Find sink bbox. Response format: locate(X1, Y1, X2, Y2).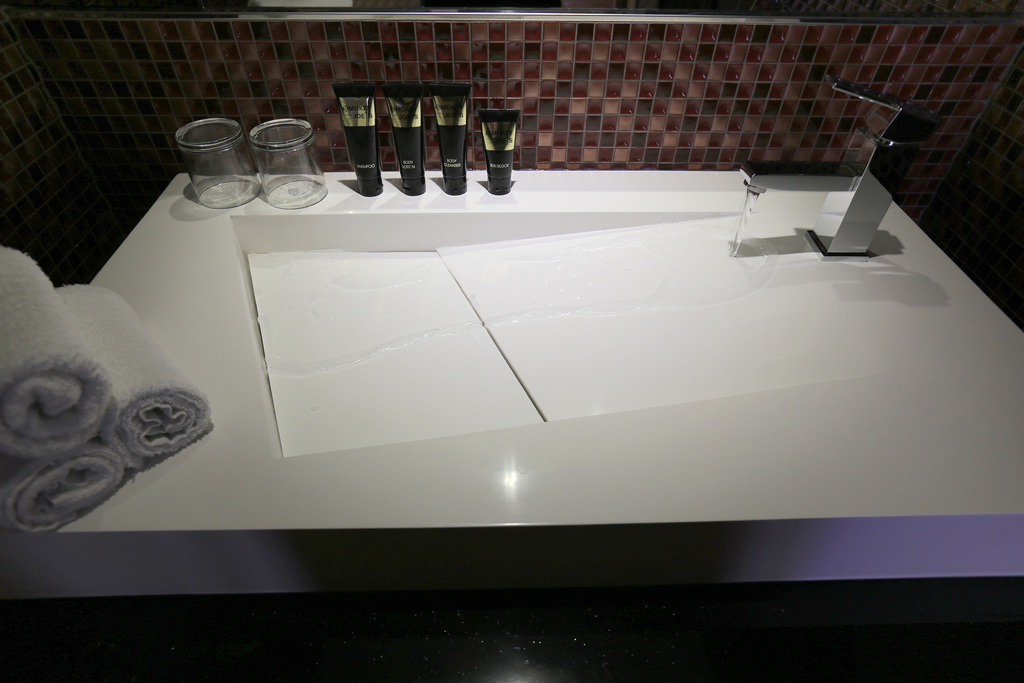
locate(229, 74, 941, 463).
